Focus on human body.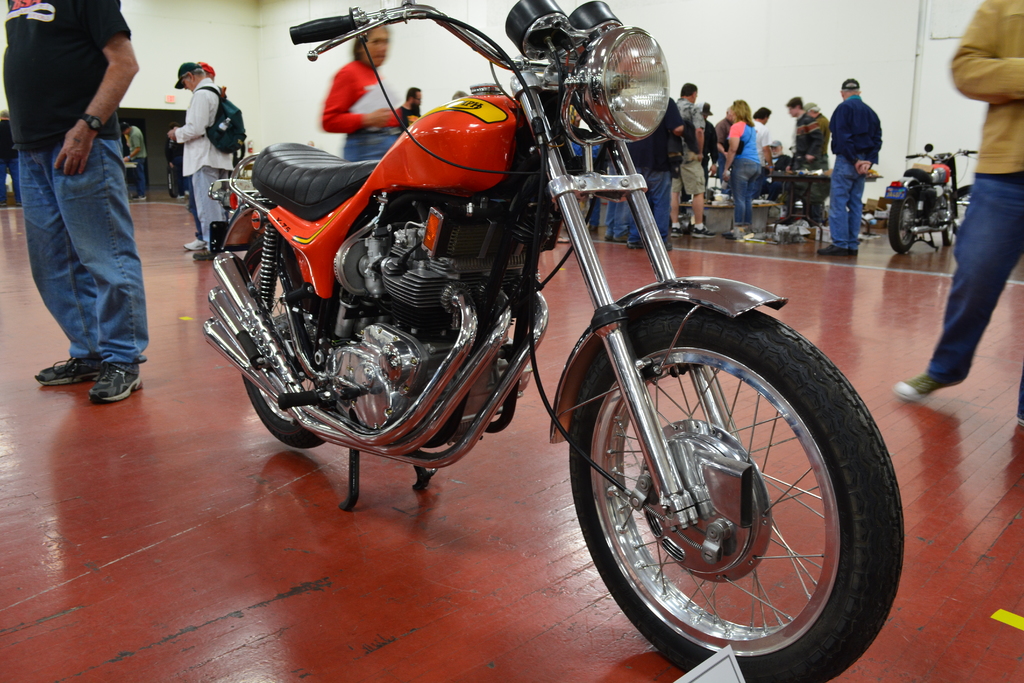
Focused at {"left": 781, "top": 92, "right": 830, "bottom": 179}.
